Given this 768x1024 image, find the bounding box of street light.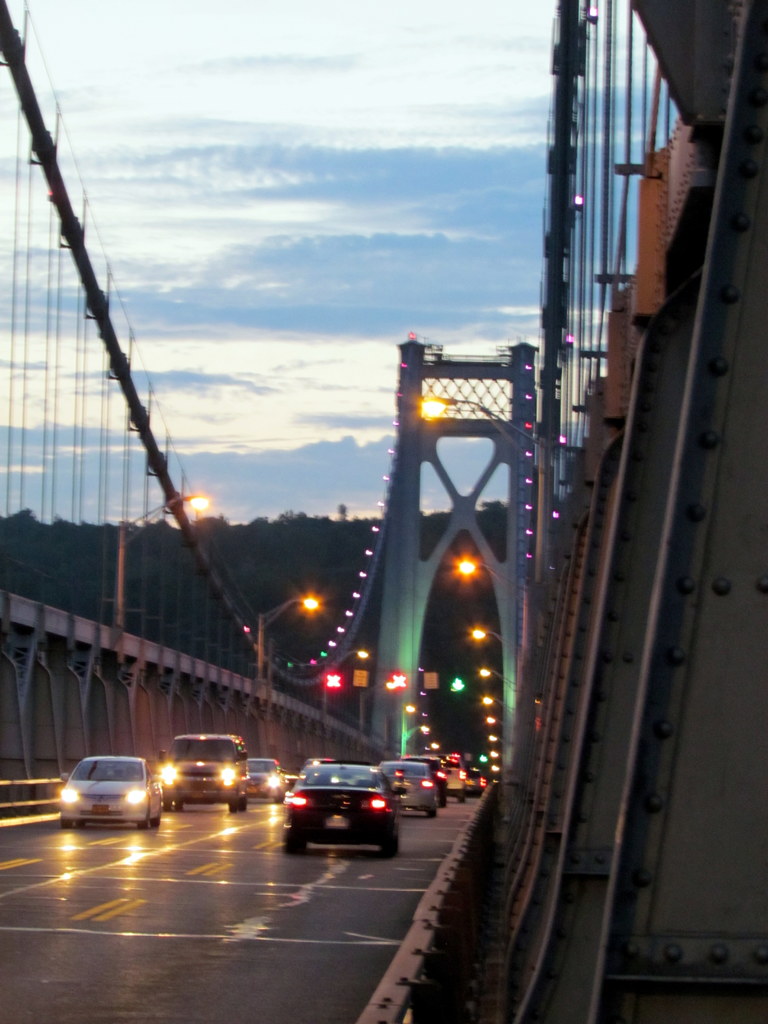
[left=420, top=742, right=438, bottom=751].
